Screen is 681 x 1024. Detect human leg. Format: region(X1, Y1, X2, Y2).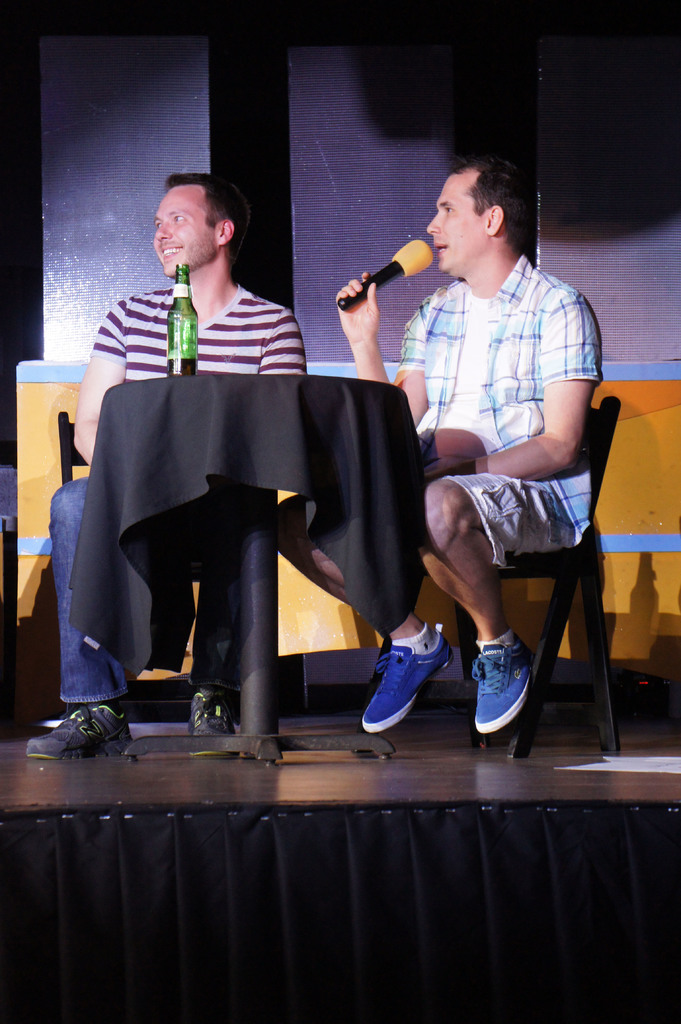
region(177, 512, 245, 765).
